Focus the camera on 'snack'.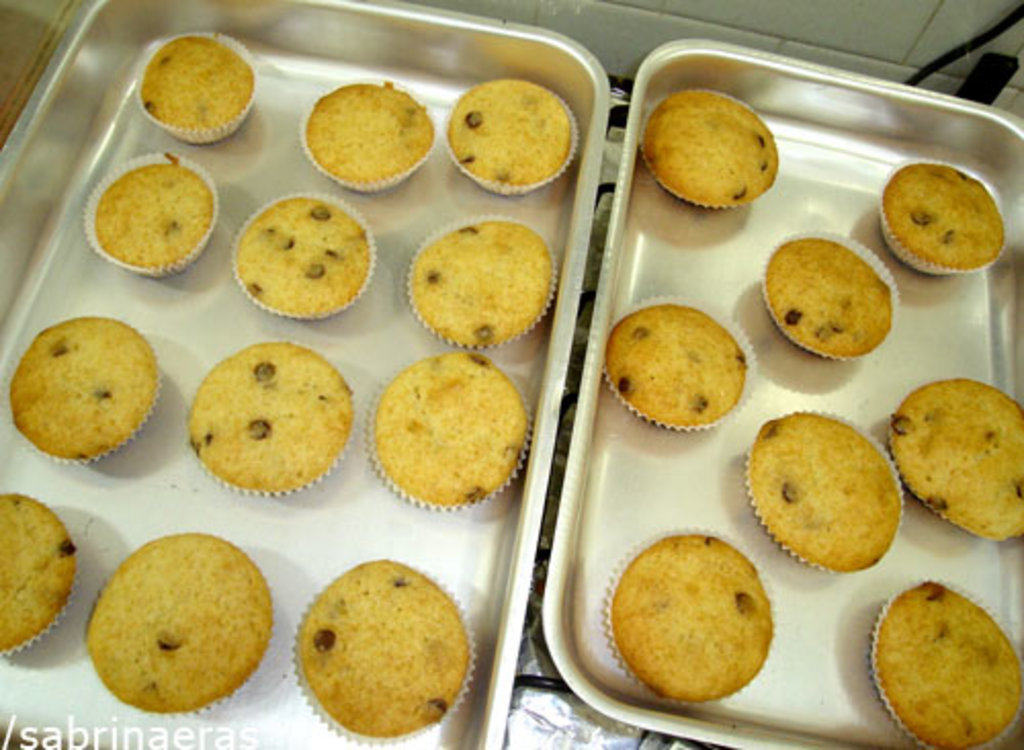
Focus region: BBox(0, 496, 72, 656).
